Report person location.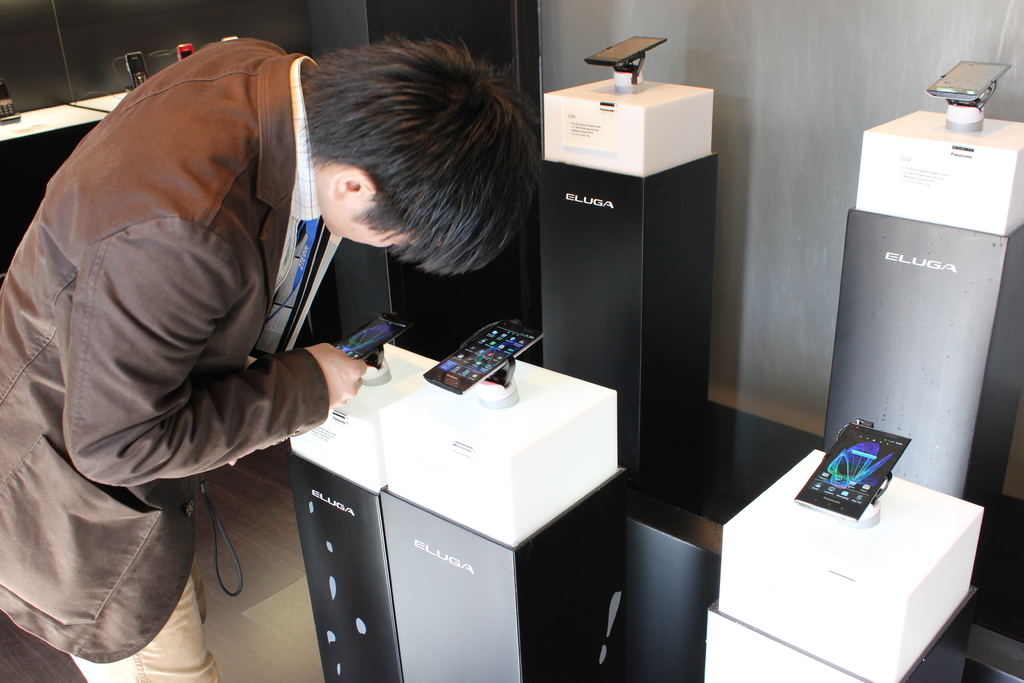
Report: 0,32,541,682.
